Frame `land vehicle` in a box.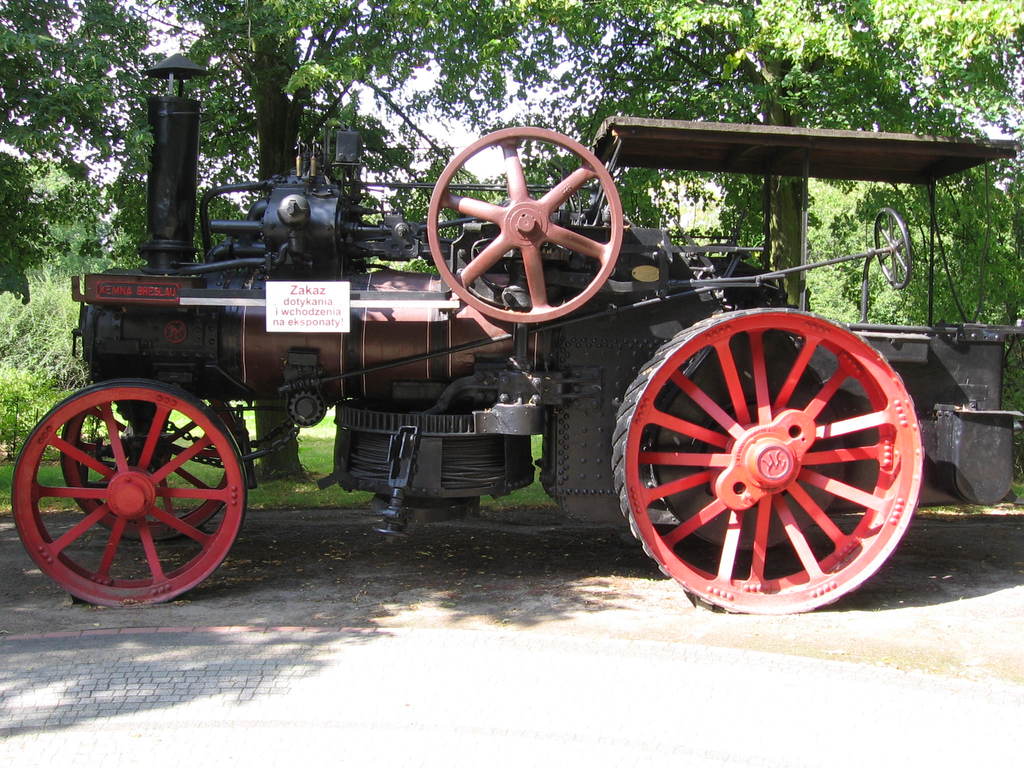
14 127 966 623.
